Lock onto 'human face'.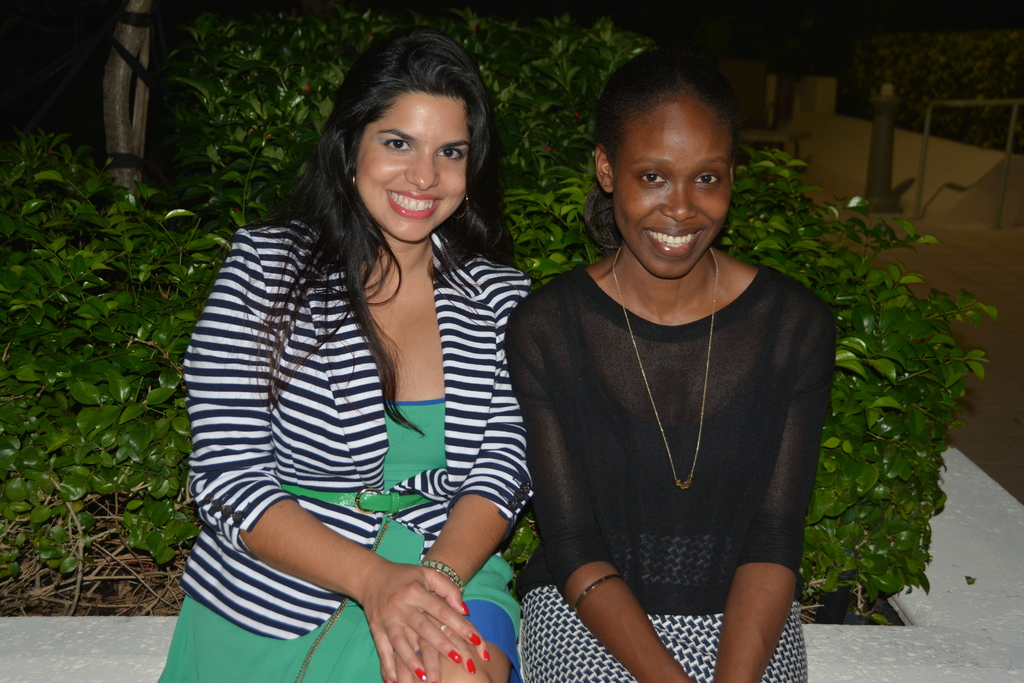
Locked: 612, 99, 731, 277.
